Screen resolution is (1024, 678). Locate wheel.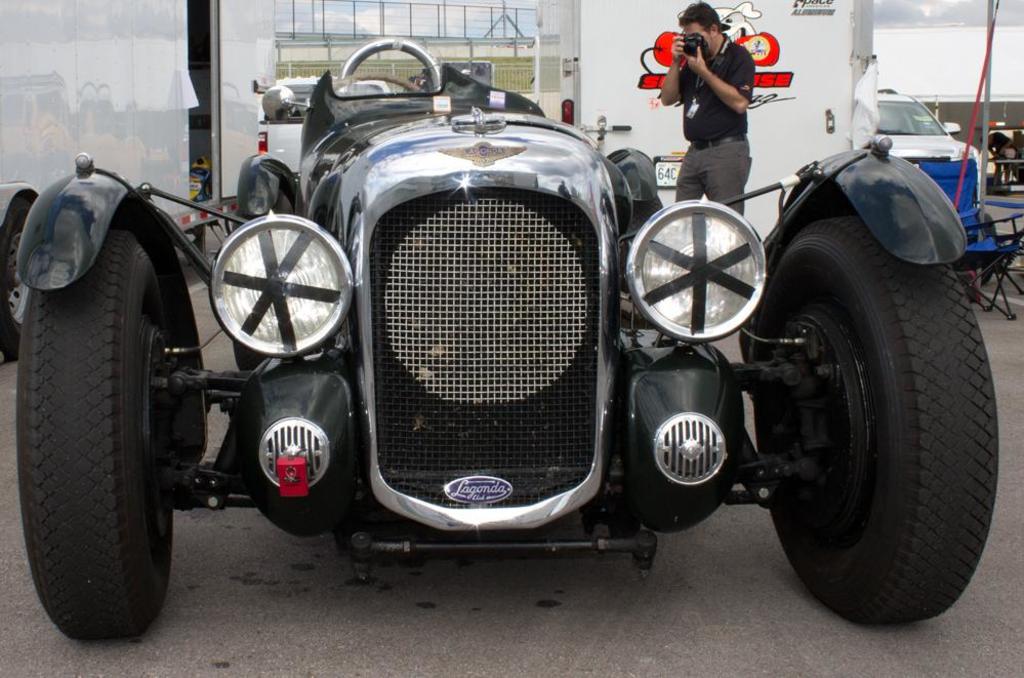
{"left": 13, "top": 211, "right": 188, "bottom": 640}.
